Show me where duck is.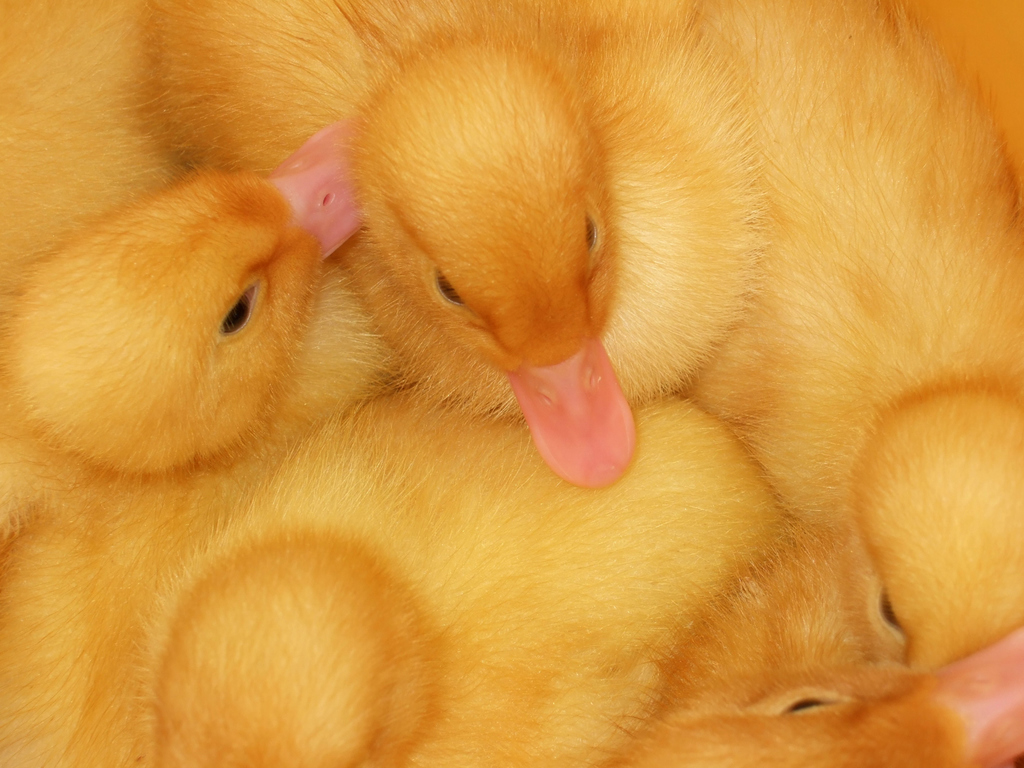
duck is at <region>161, 0, 772, 499</region>.
